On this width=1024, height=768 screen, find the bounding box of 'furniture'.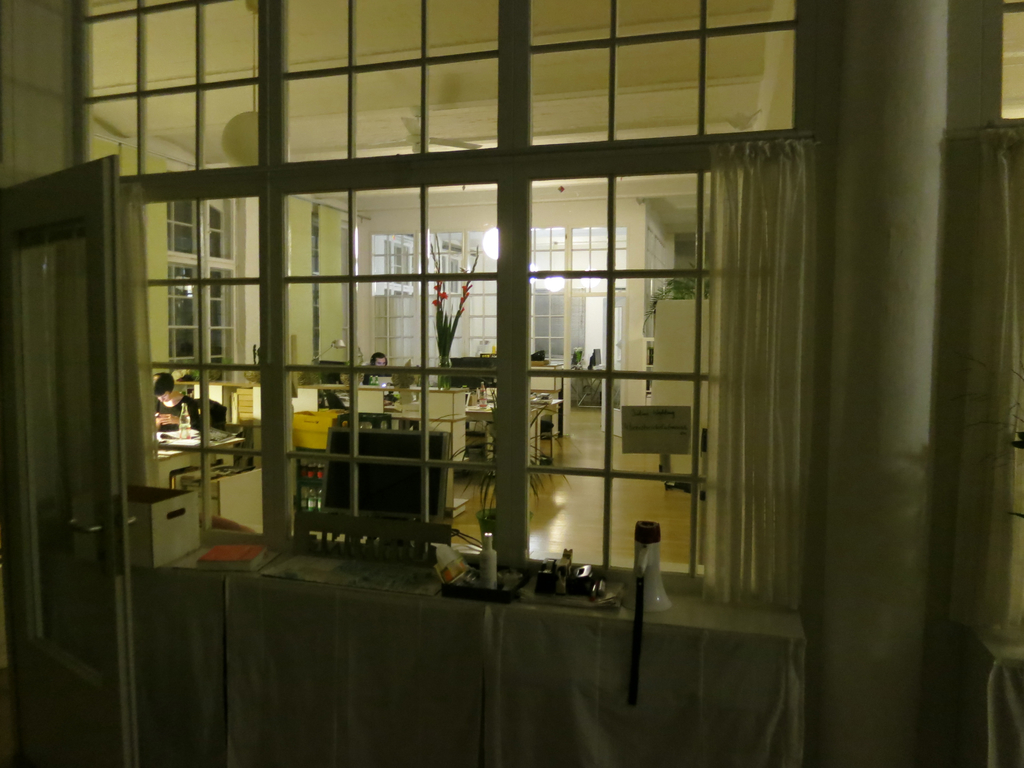
Bounding box: (x1=460, y1=397, x2=563, y2=472).
